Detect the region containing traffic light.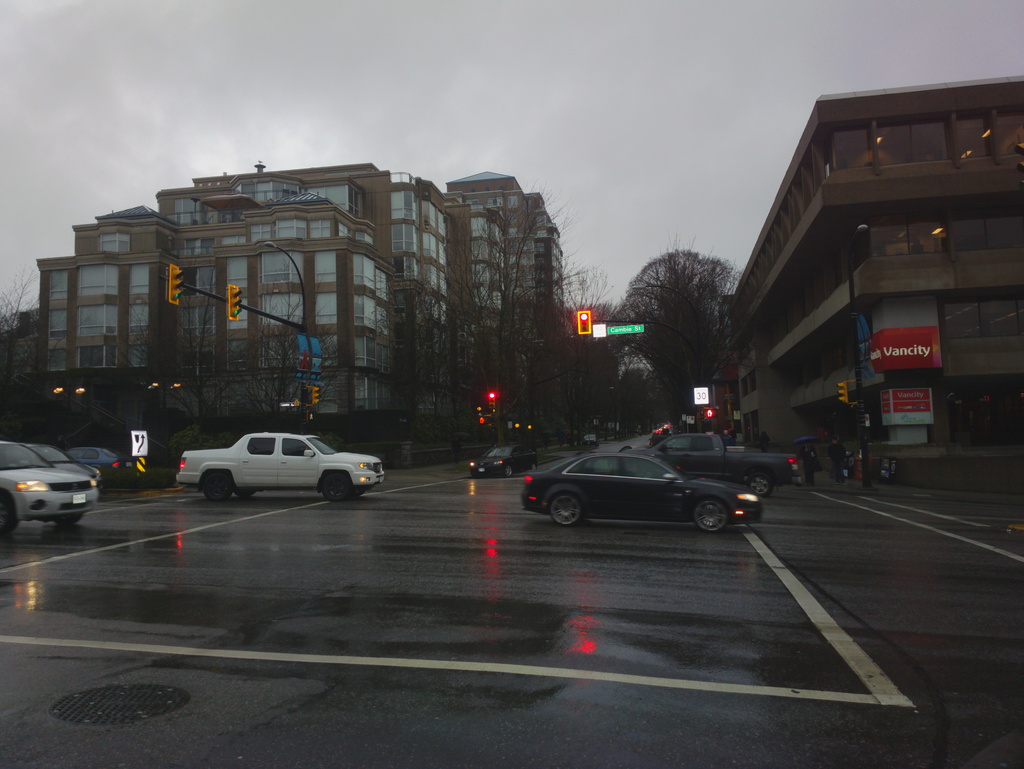
[x1=308, y1=413, x2=316, y2=424].
